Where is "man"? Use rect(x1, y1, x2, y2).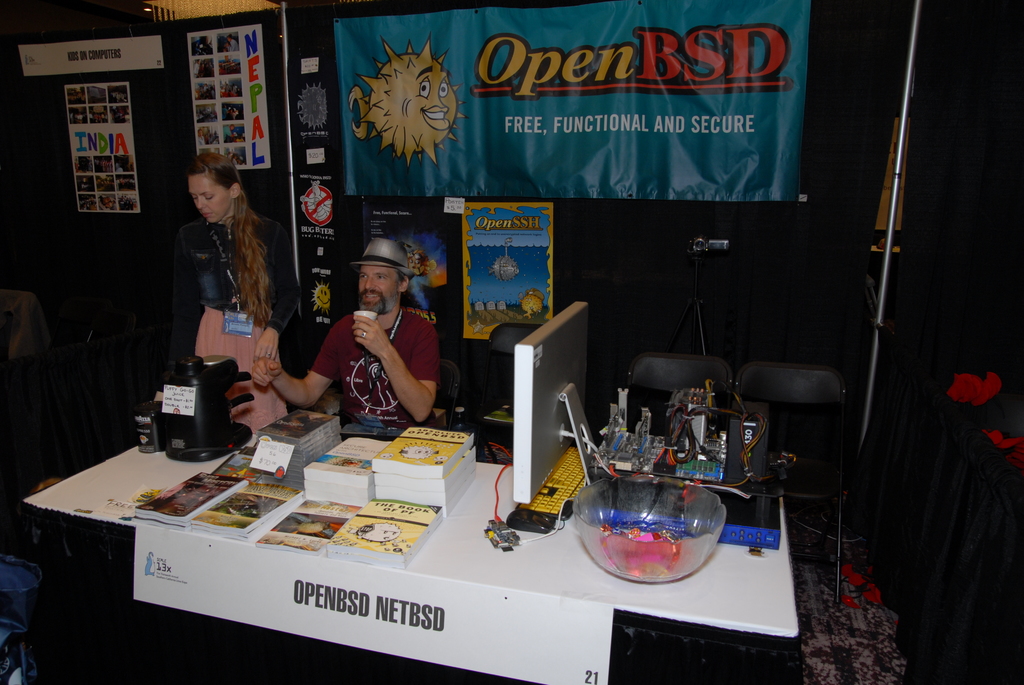
rect(303, 238, 447, 448).
